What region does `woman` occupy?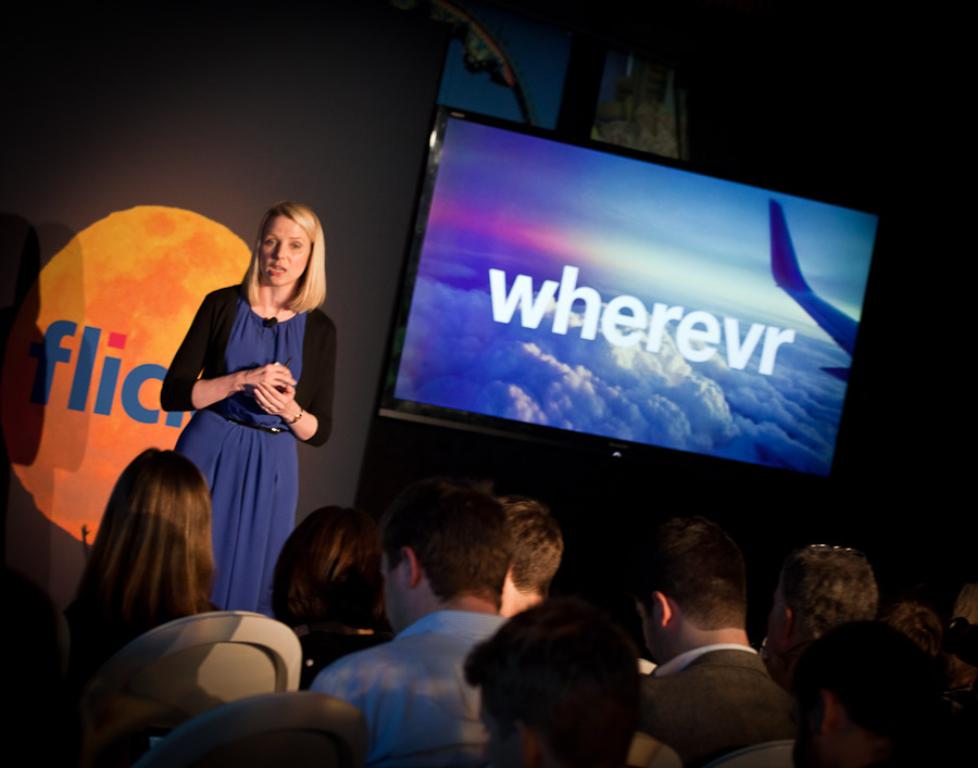
crop(63, 445, 216, 656).
